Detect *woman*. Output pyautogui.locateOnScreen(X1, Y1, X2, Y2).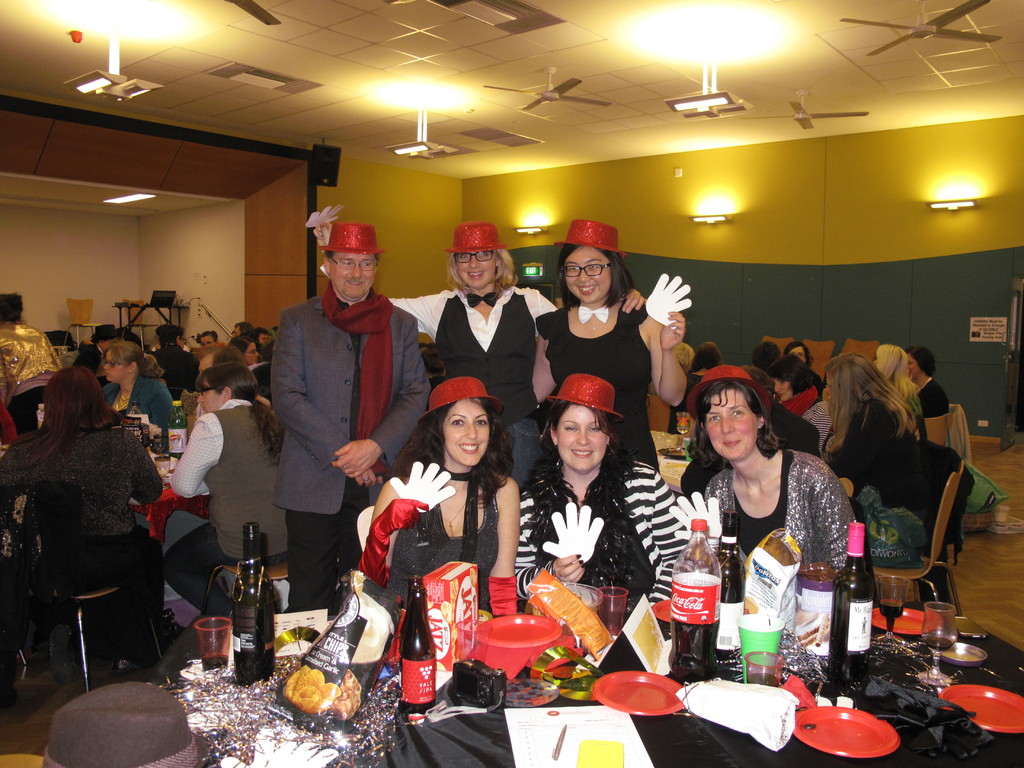
pyautogui.locateOnScreen(166, 363, 289, 614).
